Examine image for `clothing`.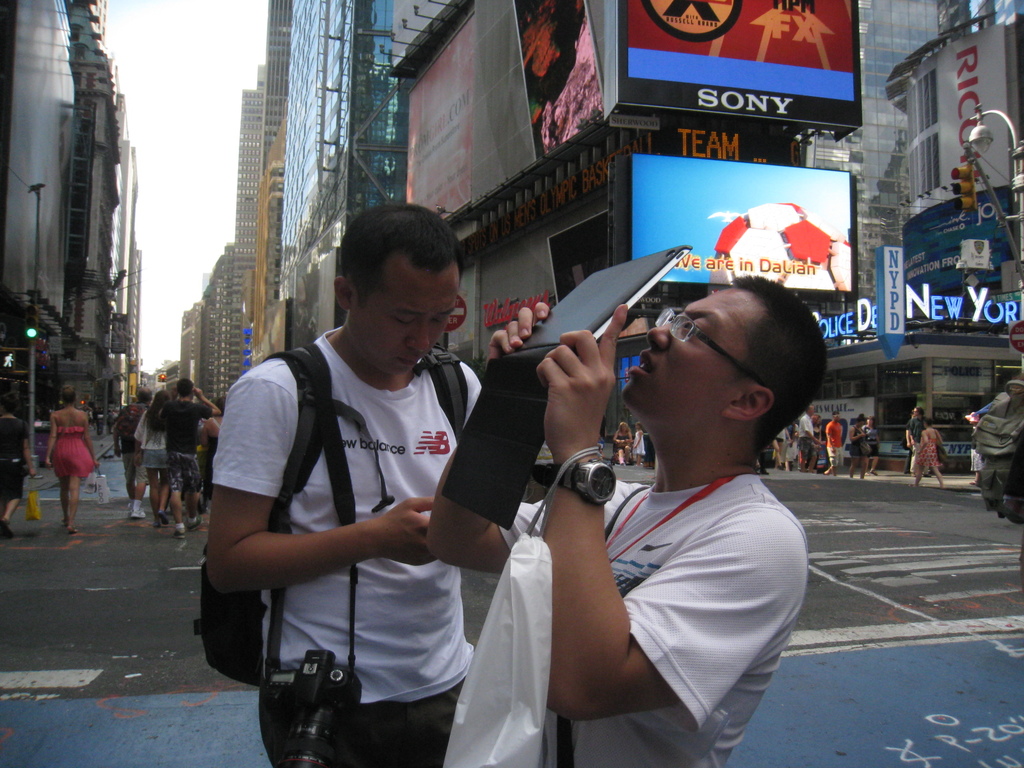
Examination result: rect(116, 403, 147, 484).
